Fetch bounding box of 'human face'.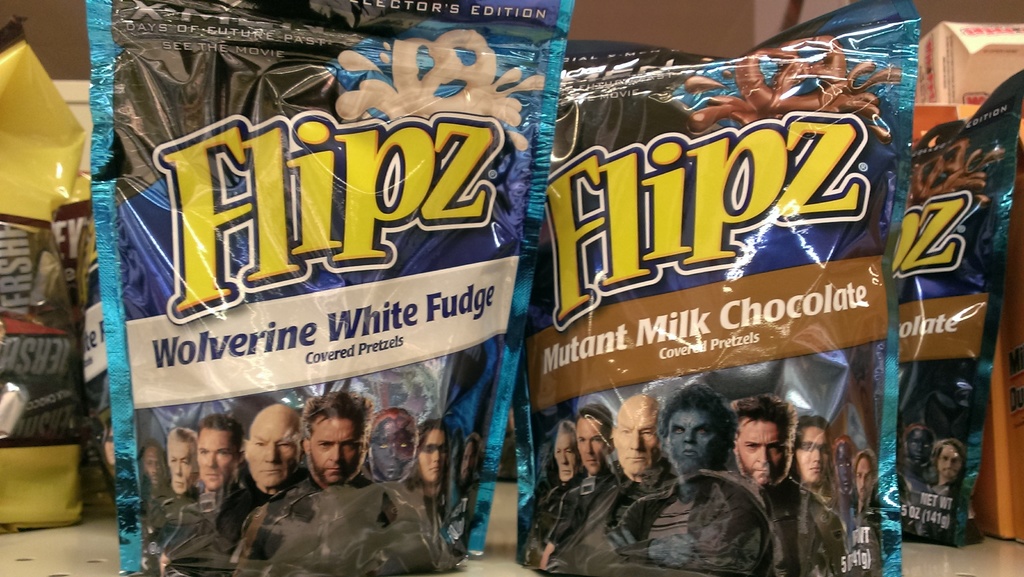
Bbox: {"x1": 617, "y1": 418, "x2": 657, "y2": 472}.
